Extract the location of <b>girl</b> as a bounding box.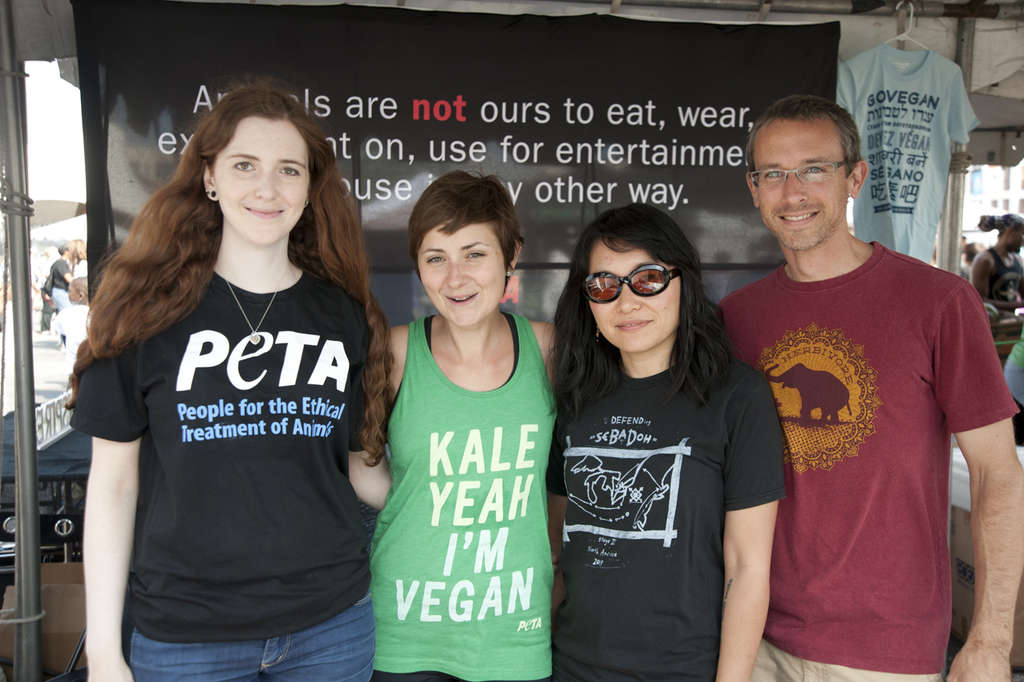
l=544, t=197, r=787, b=680.
